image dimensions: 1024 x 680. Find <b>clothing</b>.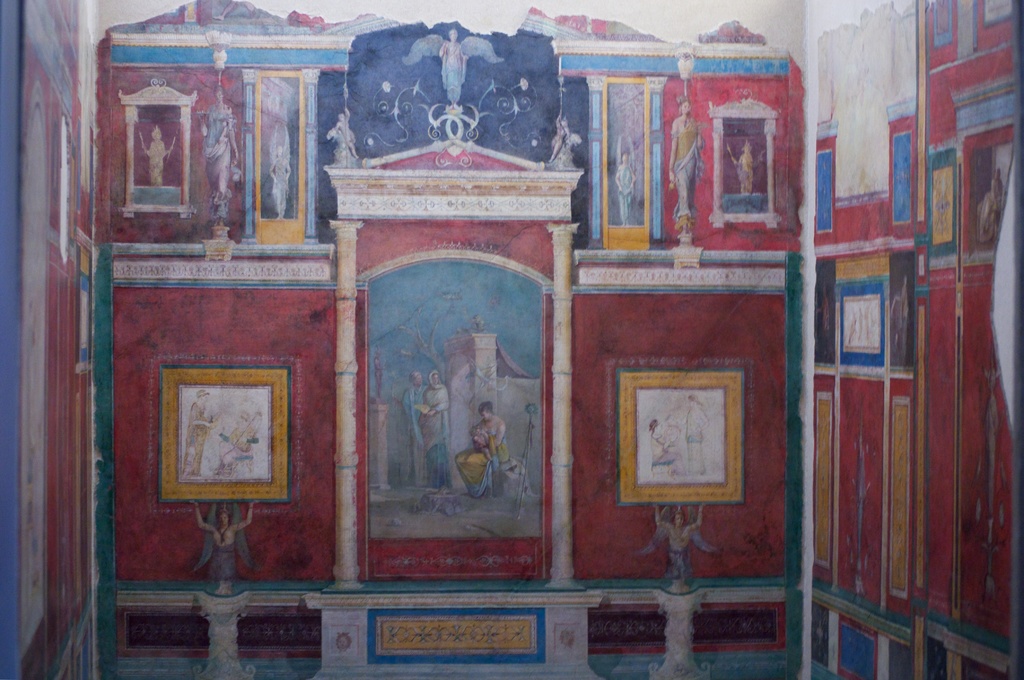
737, 153, 755, 195.
